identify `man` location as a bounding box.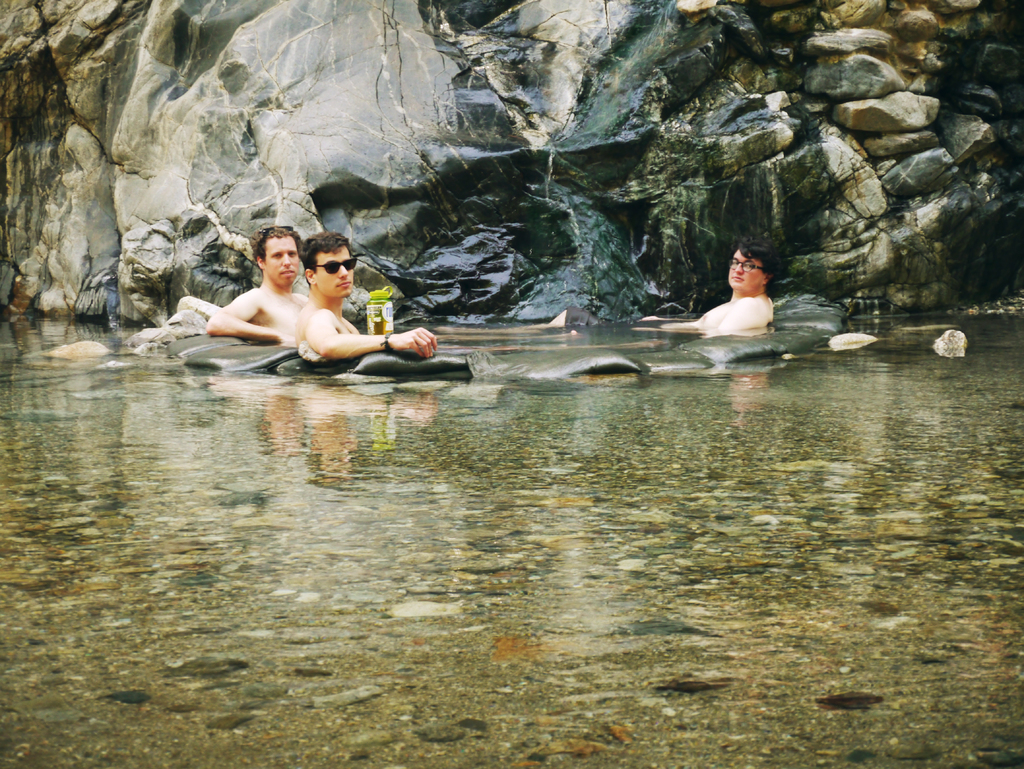
bbox(442, 232, 777, 335).
